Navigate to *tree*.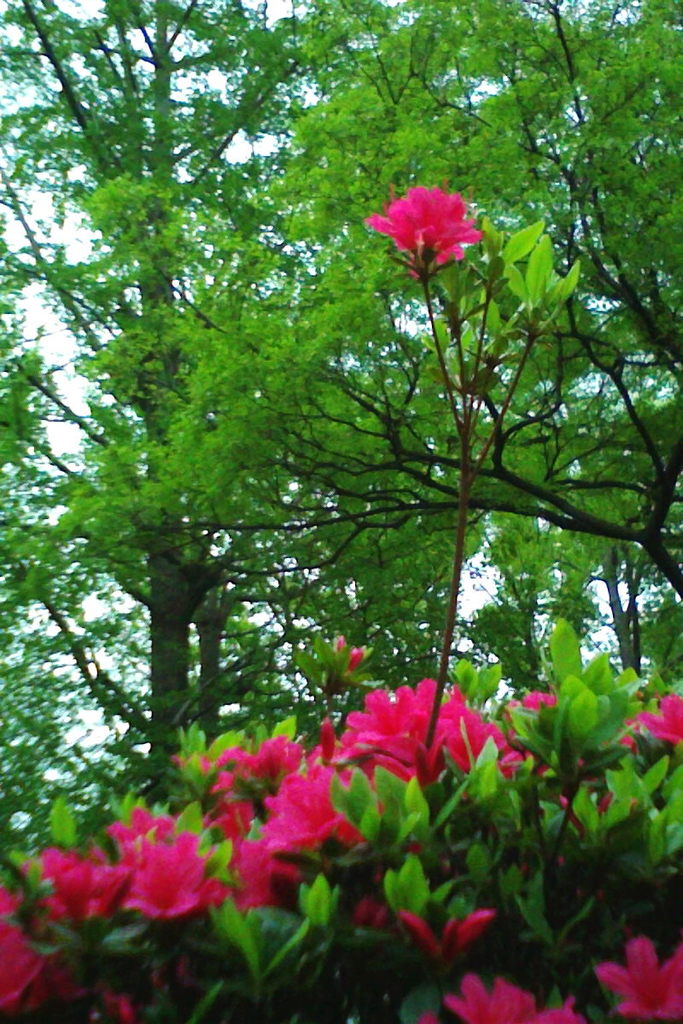
Navigation target: [0,0,682,884].
